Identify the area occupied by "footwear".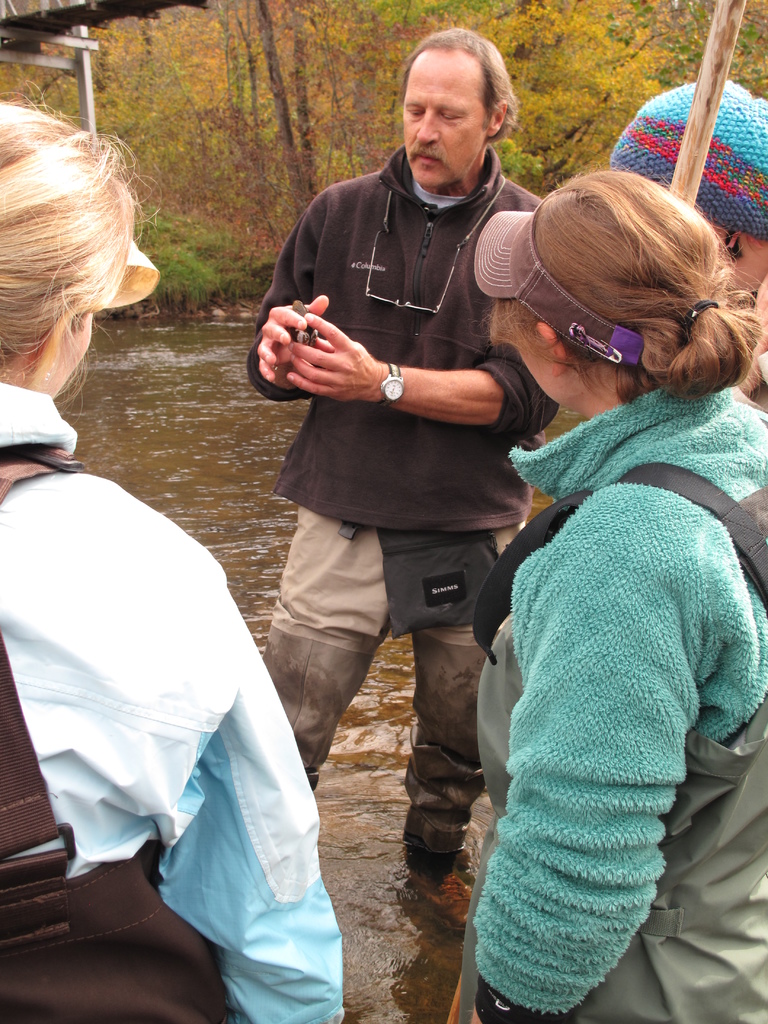
Area: (x1=408, y1=858, x2=481, y2=930).
